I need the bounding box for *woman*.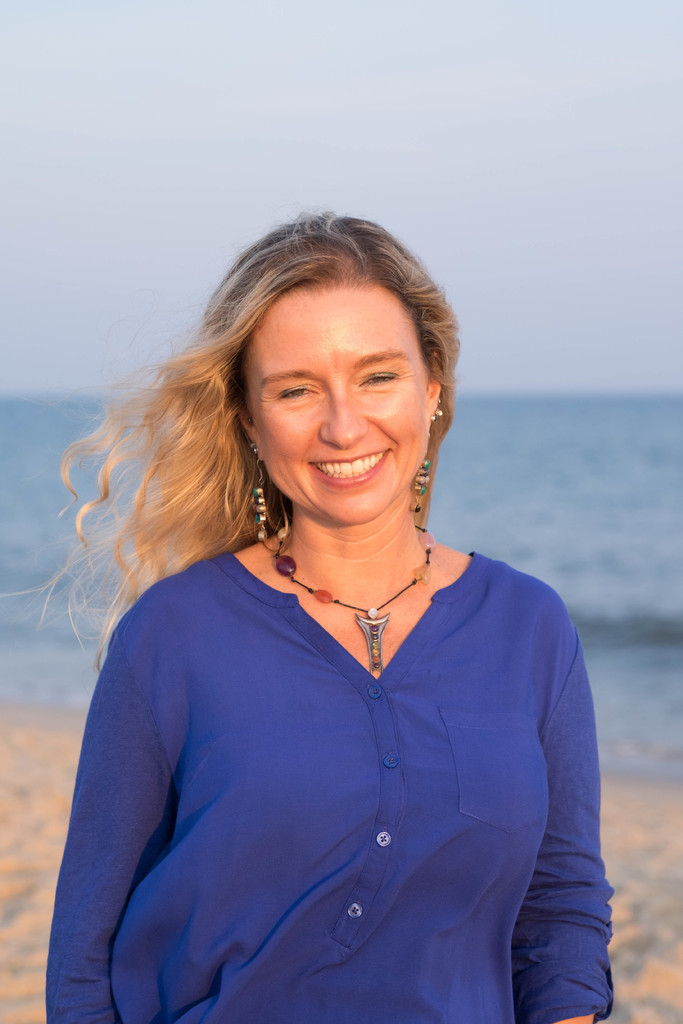
Here it is: crop(21, 219, 649, 1001).
